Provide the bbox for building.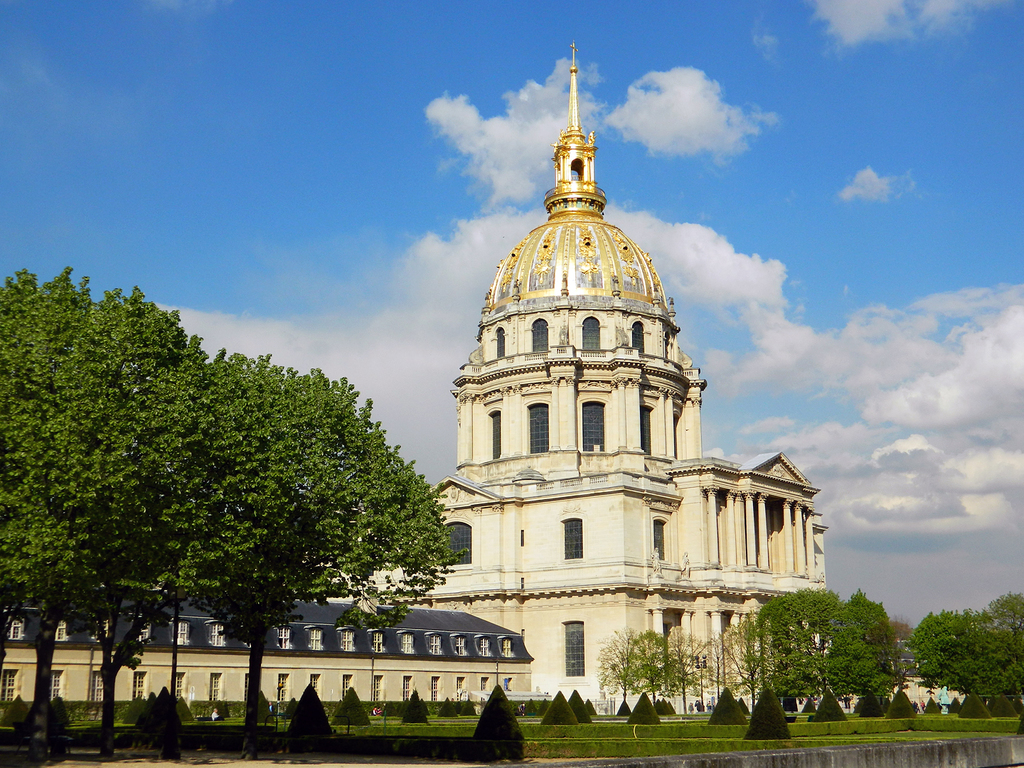
(left=0, top=587, right=538, bottom=707).
